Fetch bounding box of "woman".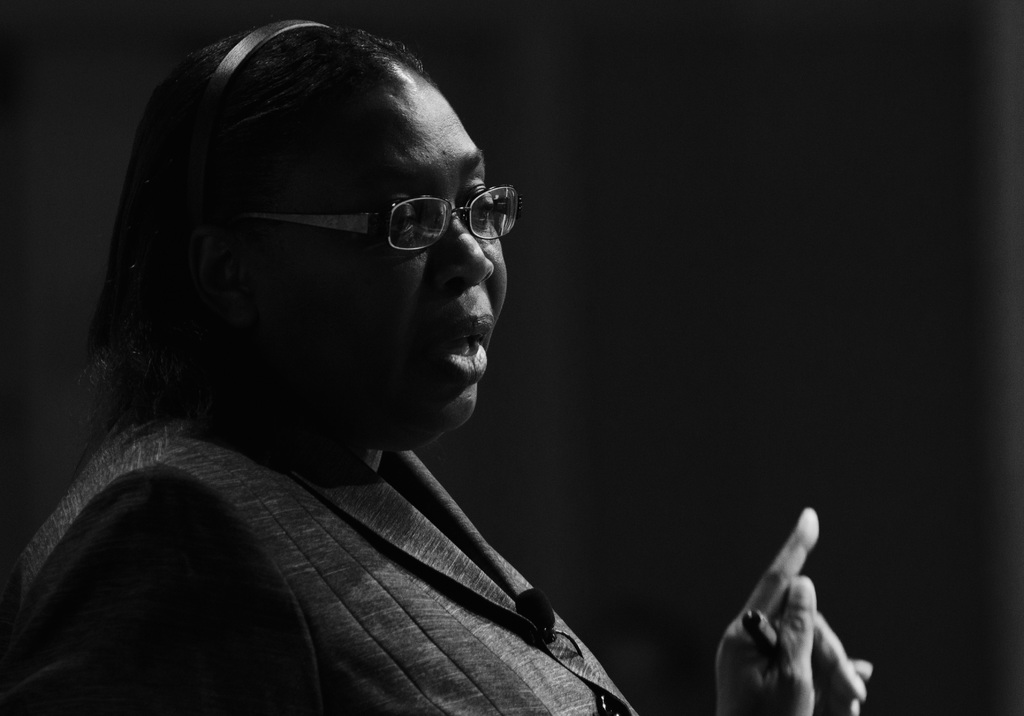
Bbox: 10, 2, 689, 715.
